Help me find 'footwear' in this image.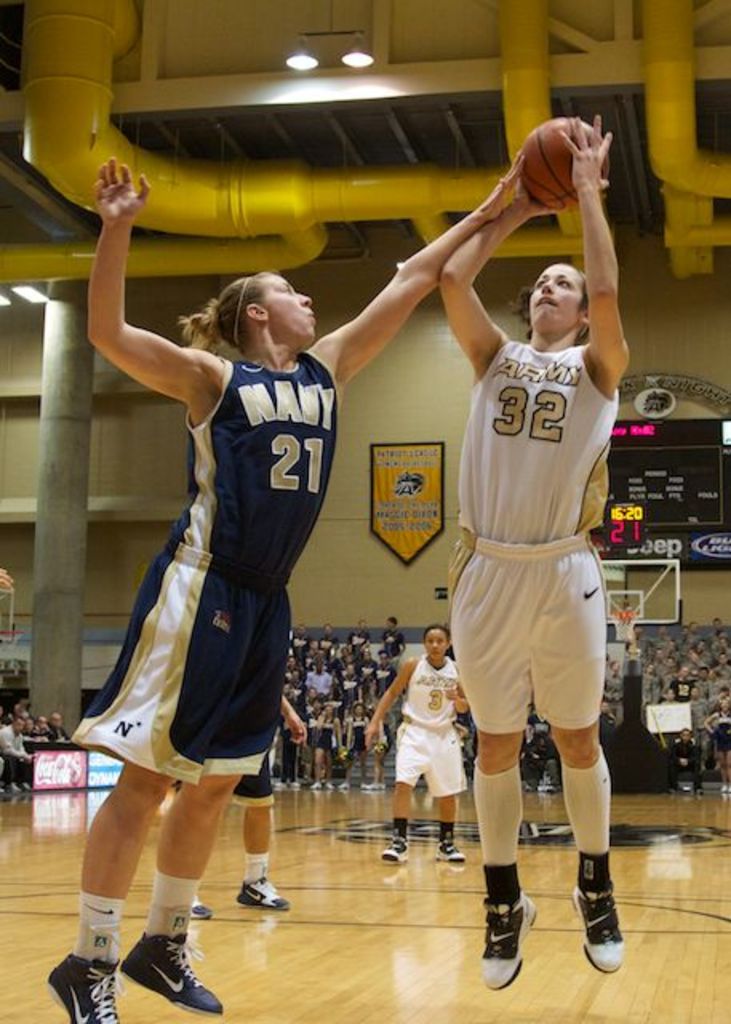
Found it: <box>696,784,702,794</box>.
